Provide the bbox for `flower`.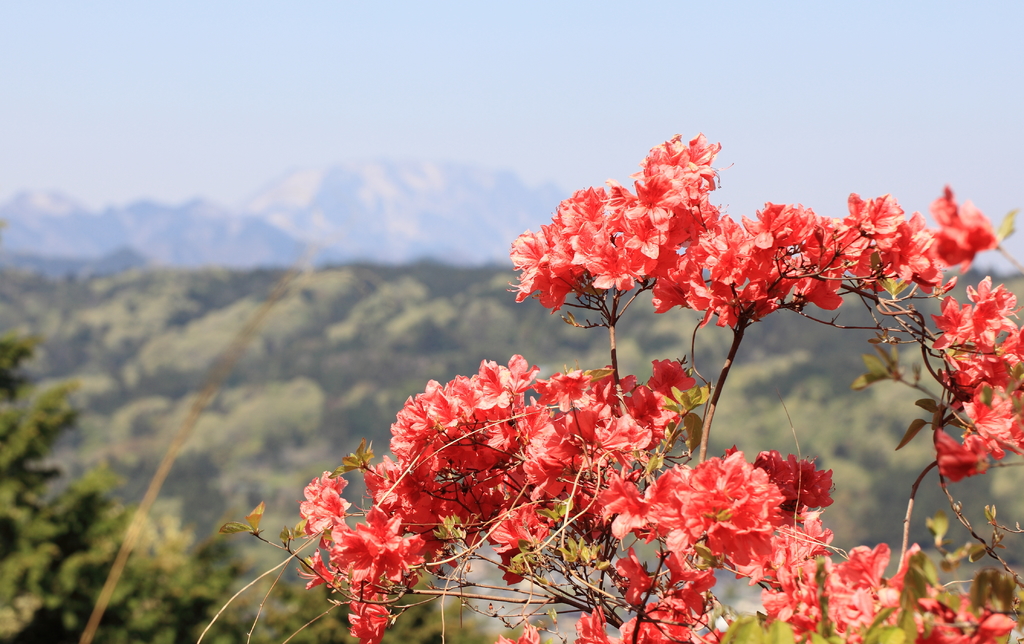
region(596, 464, 645, 541).
